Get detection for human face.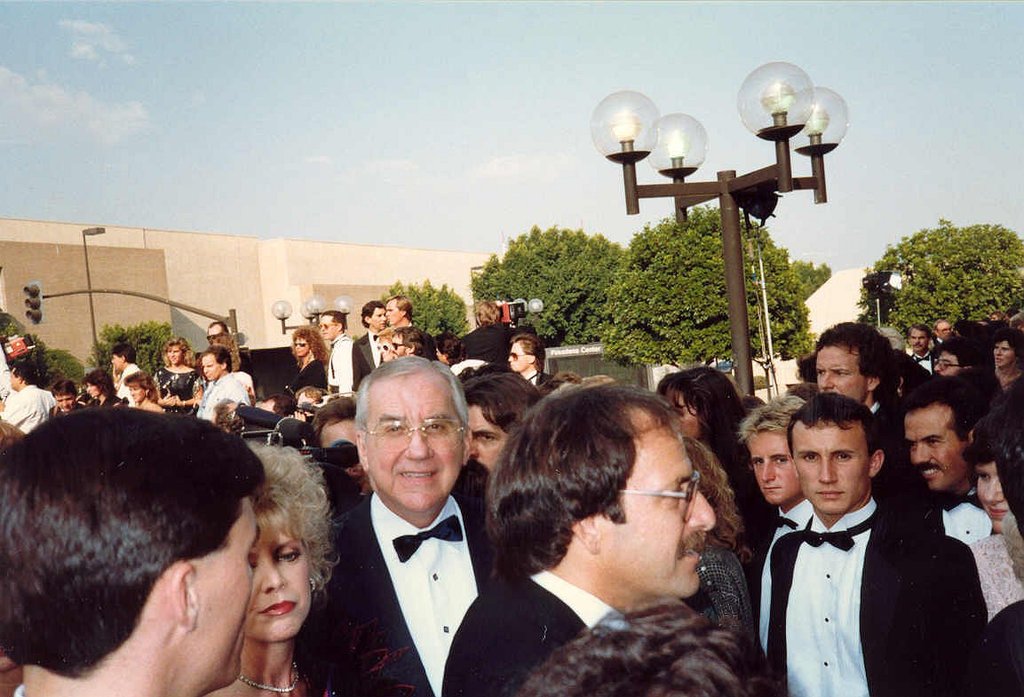
Detection: crop(243, 511, 306, 639).
